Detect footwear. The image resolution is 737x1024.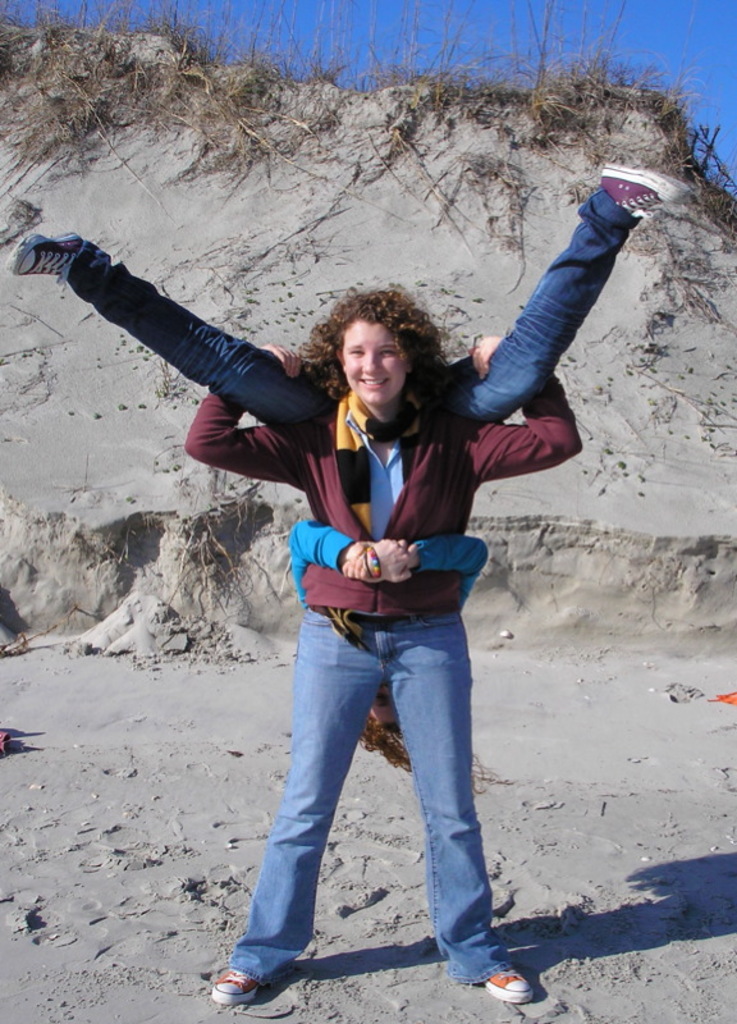
[x1=211, y1=969, x2=269, y2=1006].
